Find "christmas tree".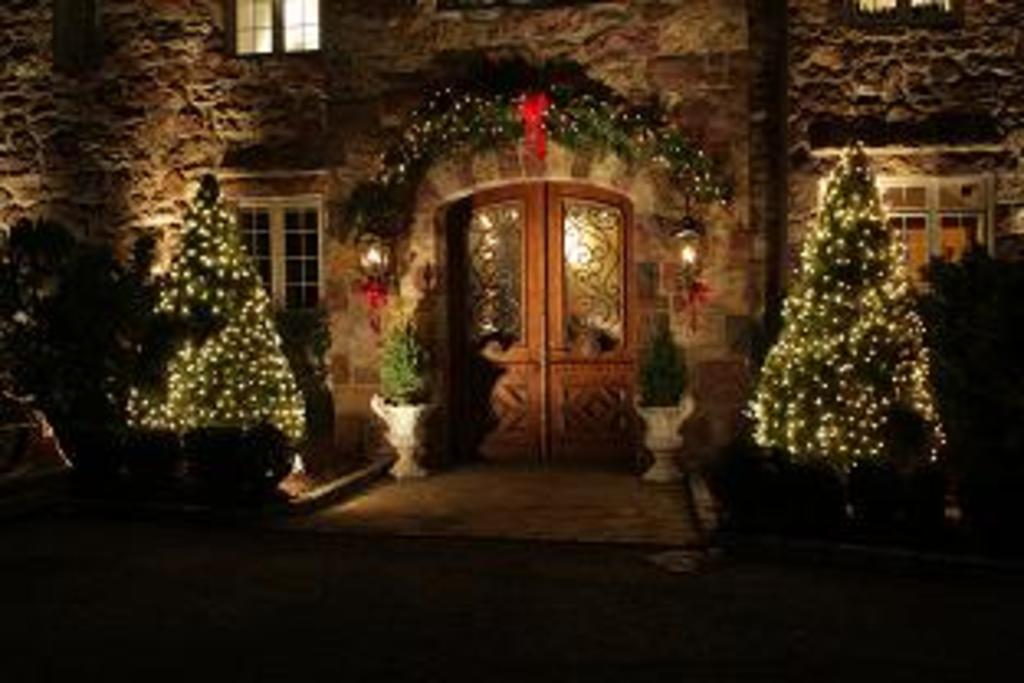
[x1=742, y1=121, x2=952, y2=479].
